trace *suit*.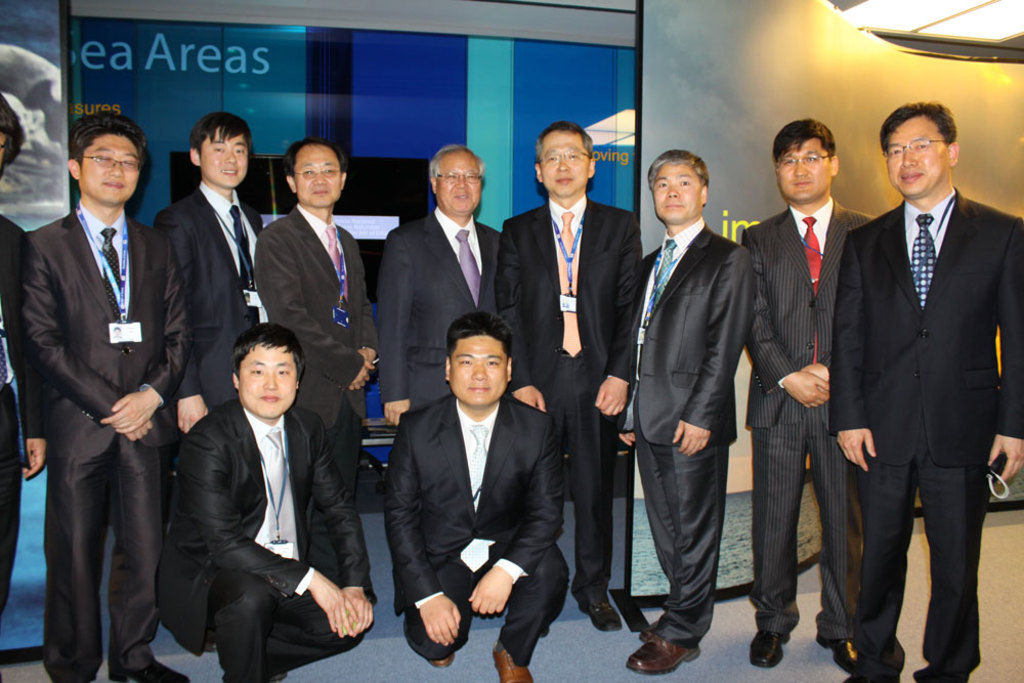
Traced to (x1=851, y1=80, x2=1008, y2=682).
